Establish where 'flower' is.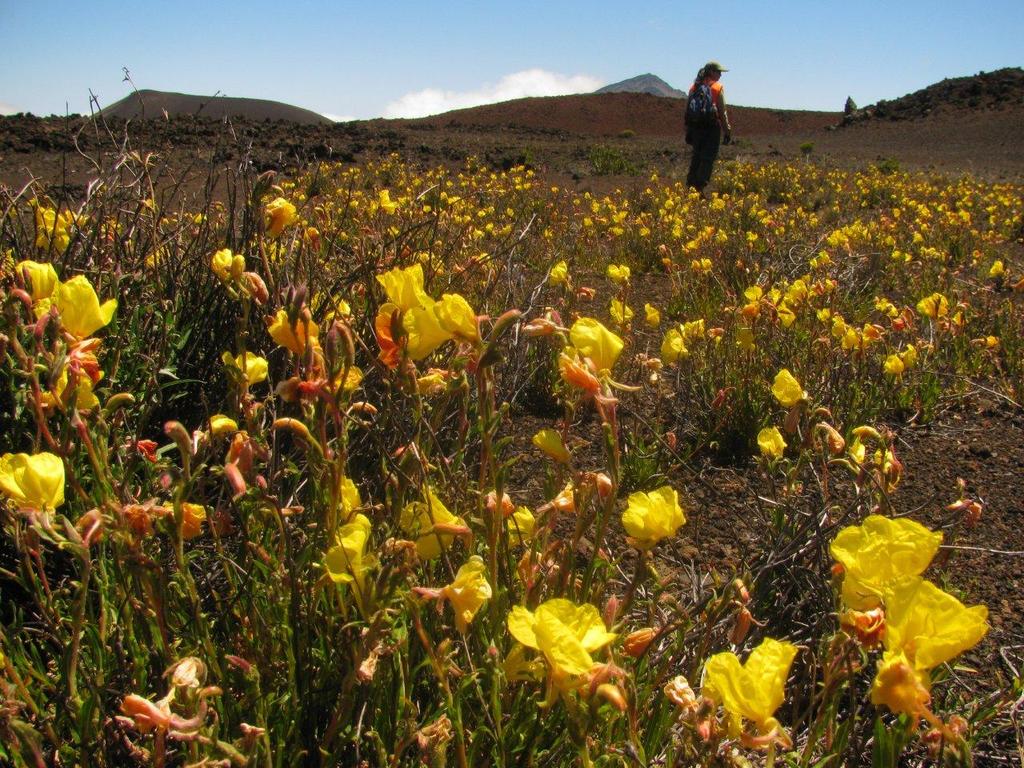
Established at 338, 475, 359, 517.
